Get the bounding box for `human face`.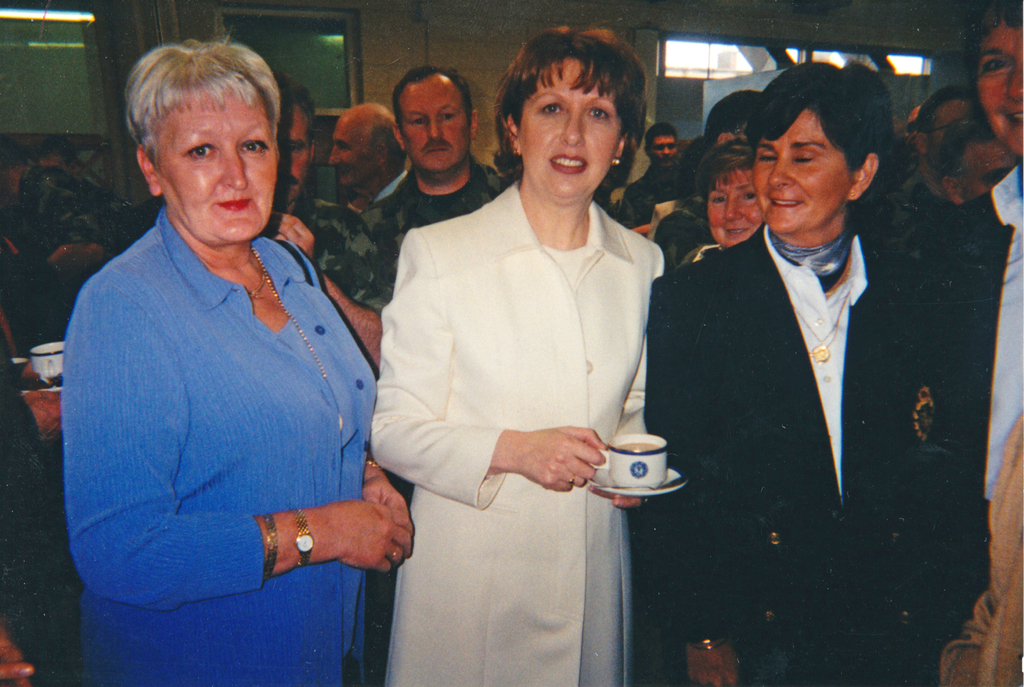
{"x1": 161, "y1": 95, "x2": 276, "y2": 244}.
